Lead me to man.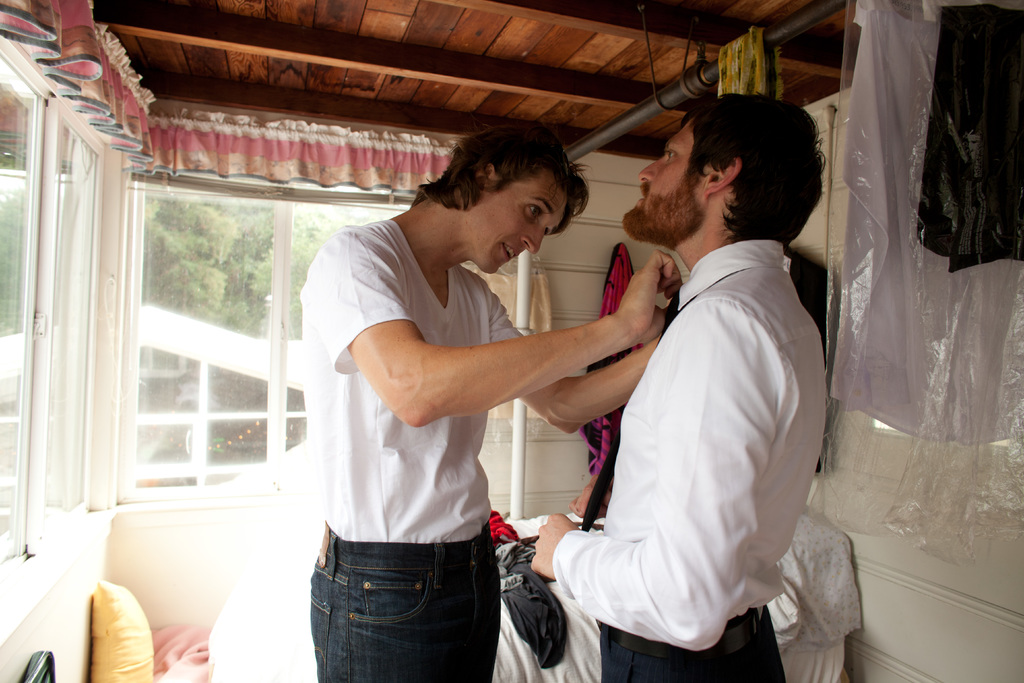
Lead to <box>295,118,686,682</box>.
